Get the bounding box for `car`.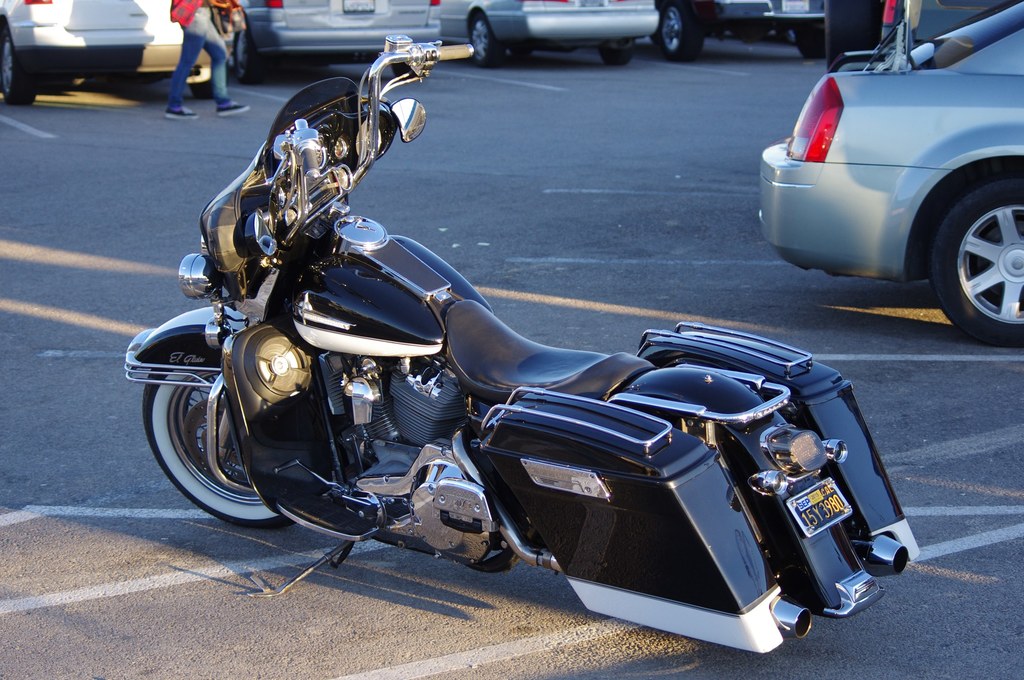
223,0,441,83.
